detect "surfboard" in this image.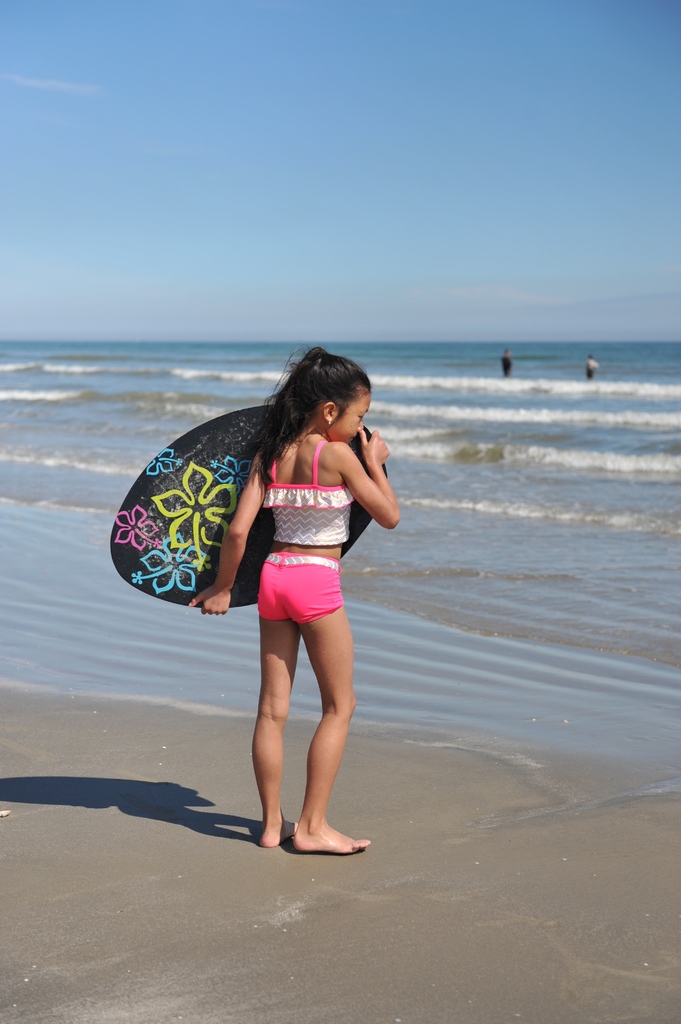
Detection: {"x1": 107, "y1": 402, "x2": 399, "y2": 615}.
